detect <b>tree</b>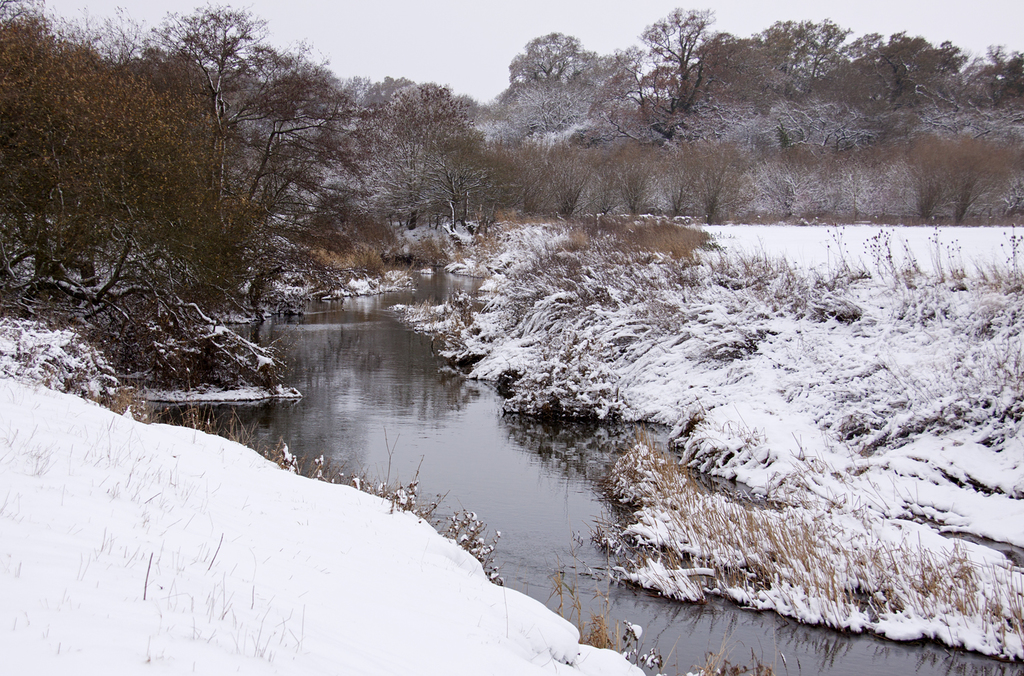
box(583, 0, 708, 123)
